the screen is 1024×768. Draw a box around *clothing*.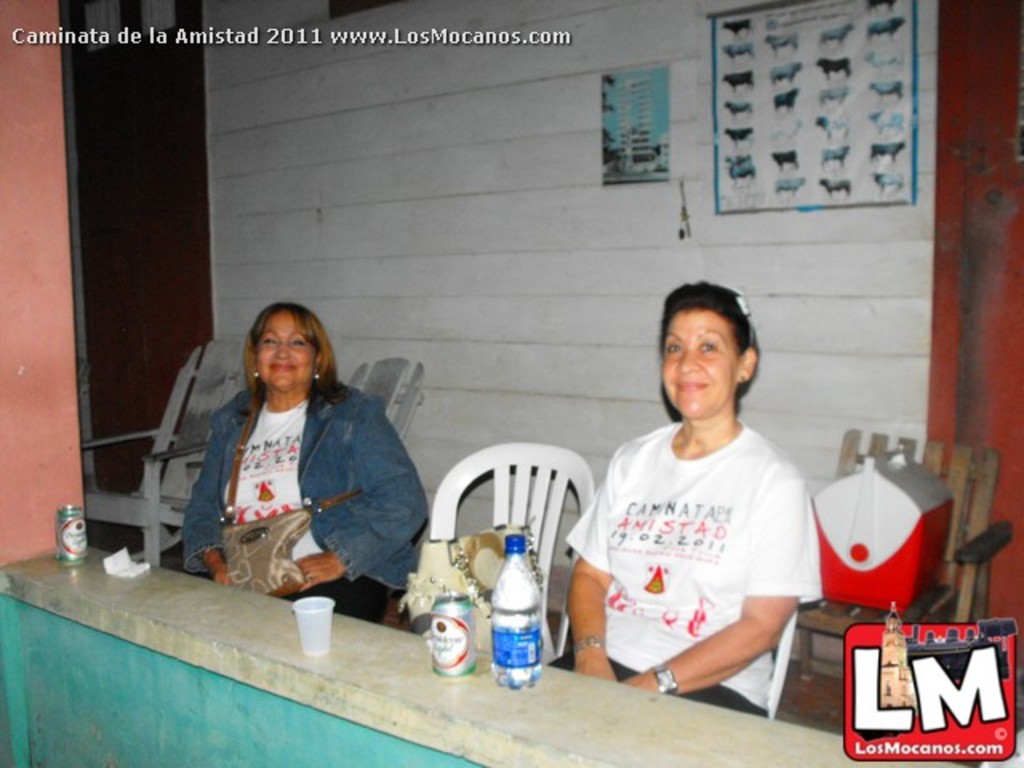
{"x1": 181, "y1": 379, "x2": 426, "y2": 622}.
